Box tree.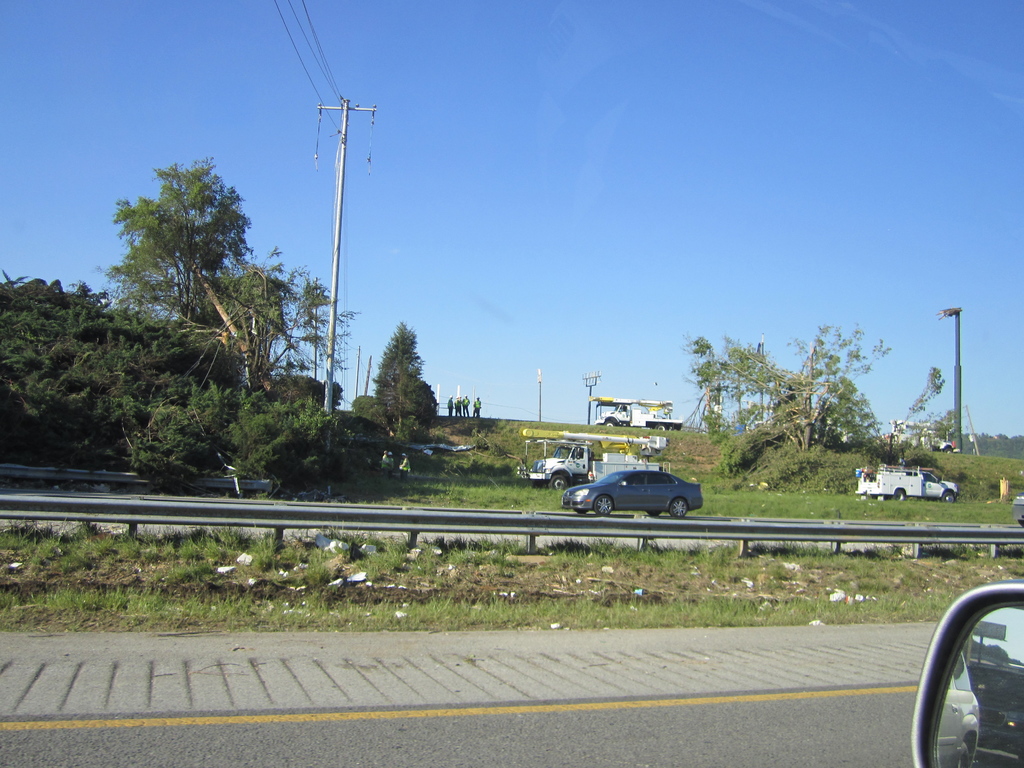
<region>102, 138, 266, 382</region>.
